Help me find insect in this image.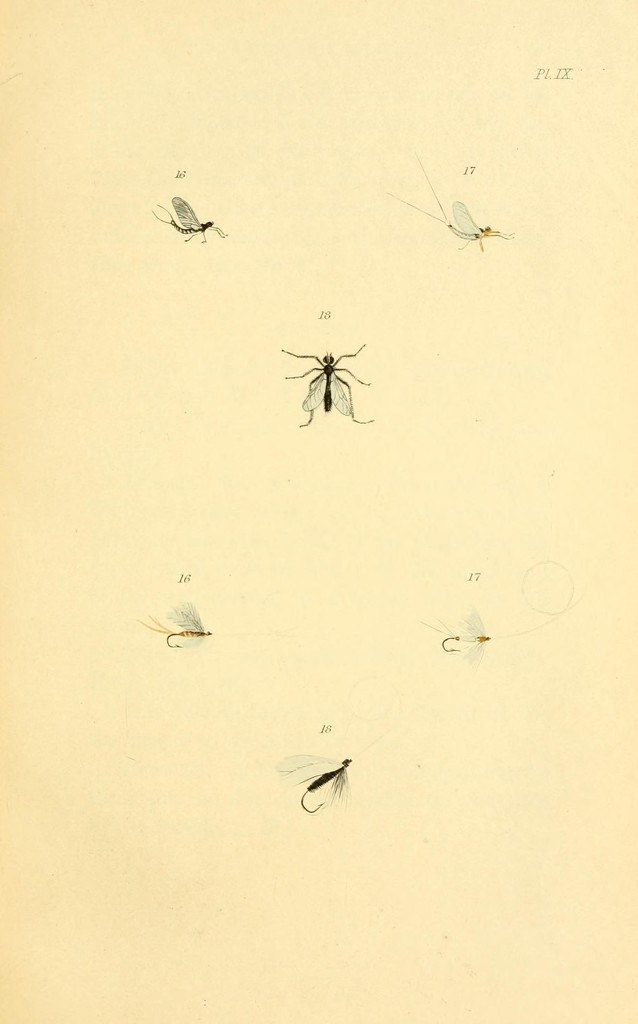
Found it: left=414, top=559, right=574, bottom=665.
